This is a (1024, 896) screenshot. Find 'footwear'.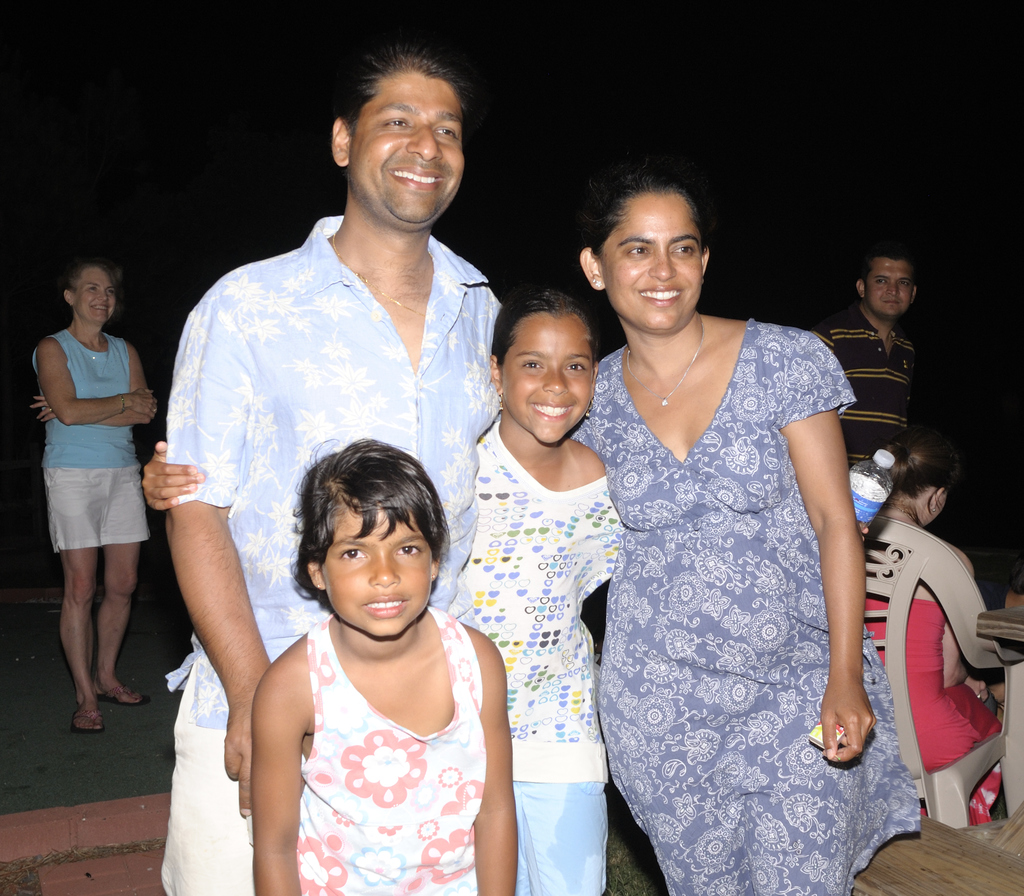
Bounding box: locate(64, 706, 104, 726).
